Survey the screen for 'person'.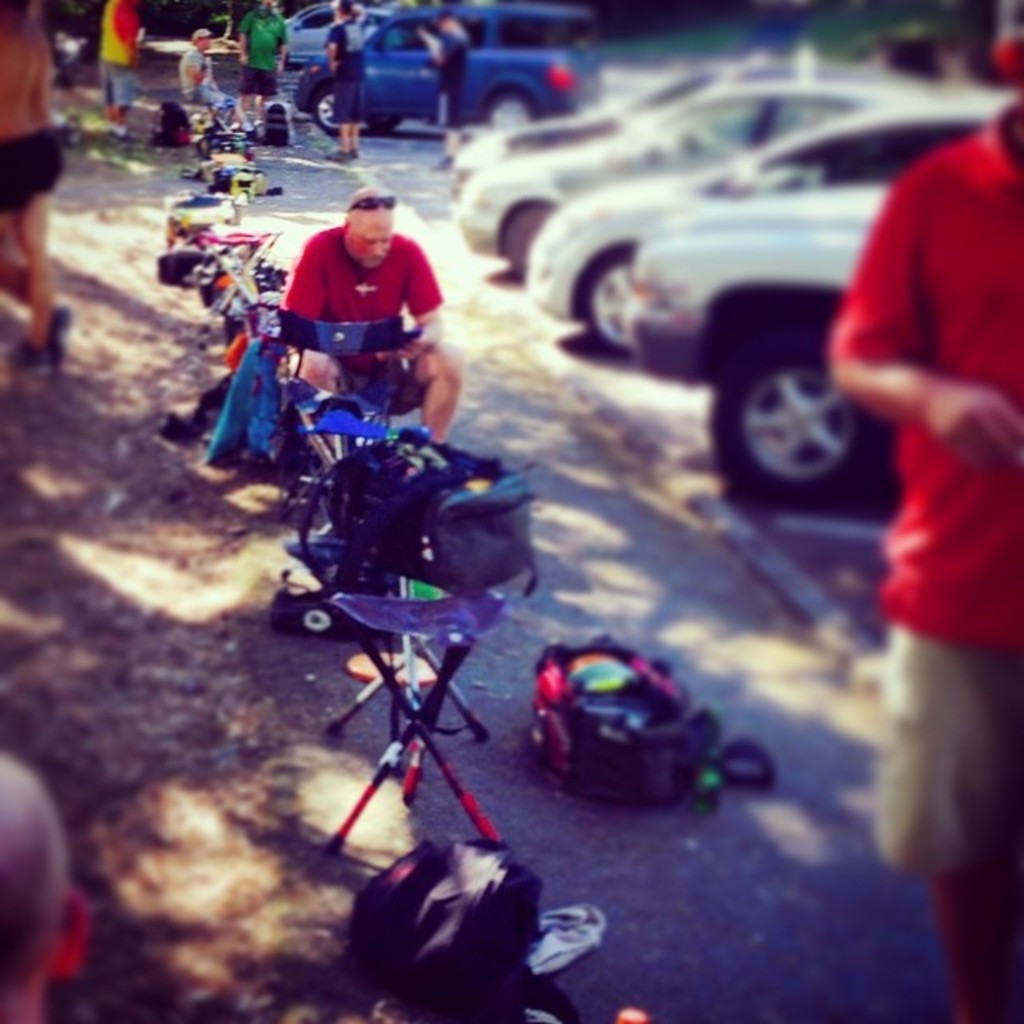
Survey found: [x1=840, y1=0, x2=1022, y2=1022].
